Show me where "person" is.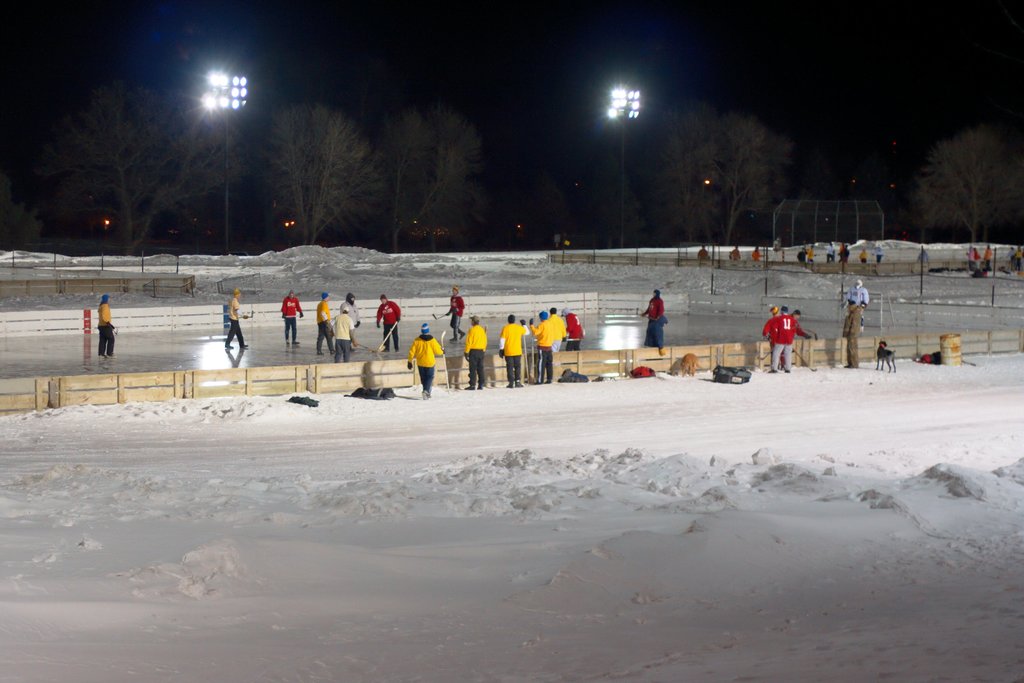
"person" is at crop(463, 315, 486, 390).
